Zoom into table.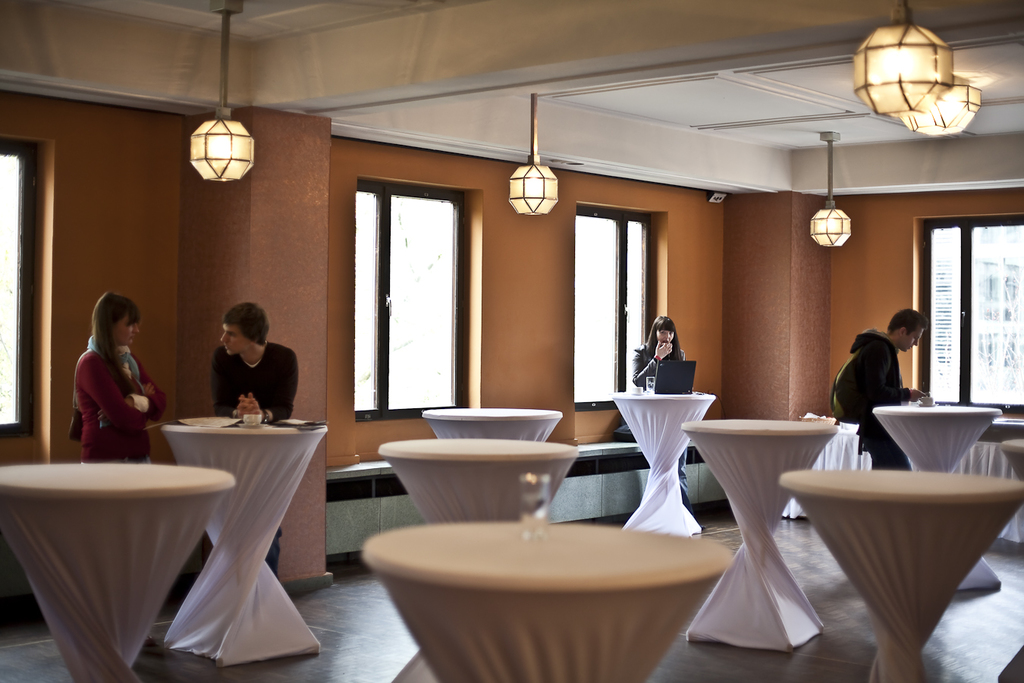
Zoom target: [872, 400, 1006, 473].
